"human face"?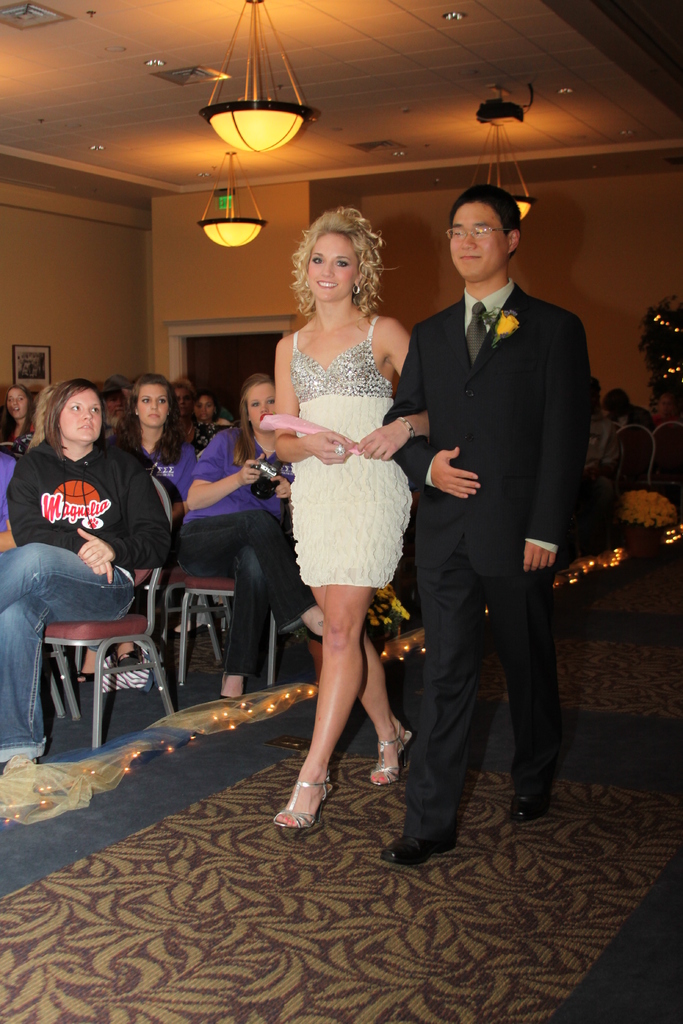
[452, 202, 507, 284]
